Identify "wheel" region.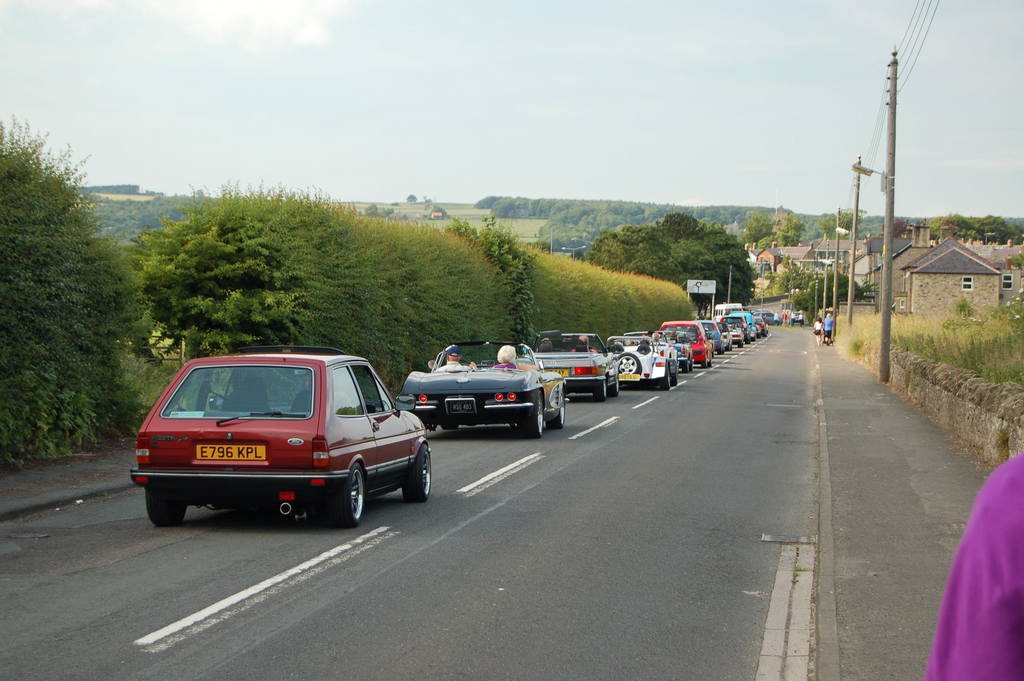
Region: [x1=141, y1=486, x2=190, y2=532].
